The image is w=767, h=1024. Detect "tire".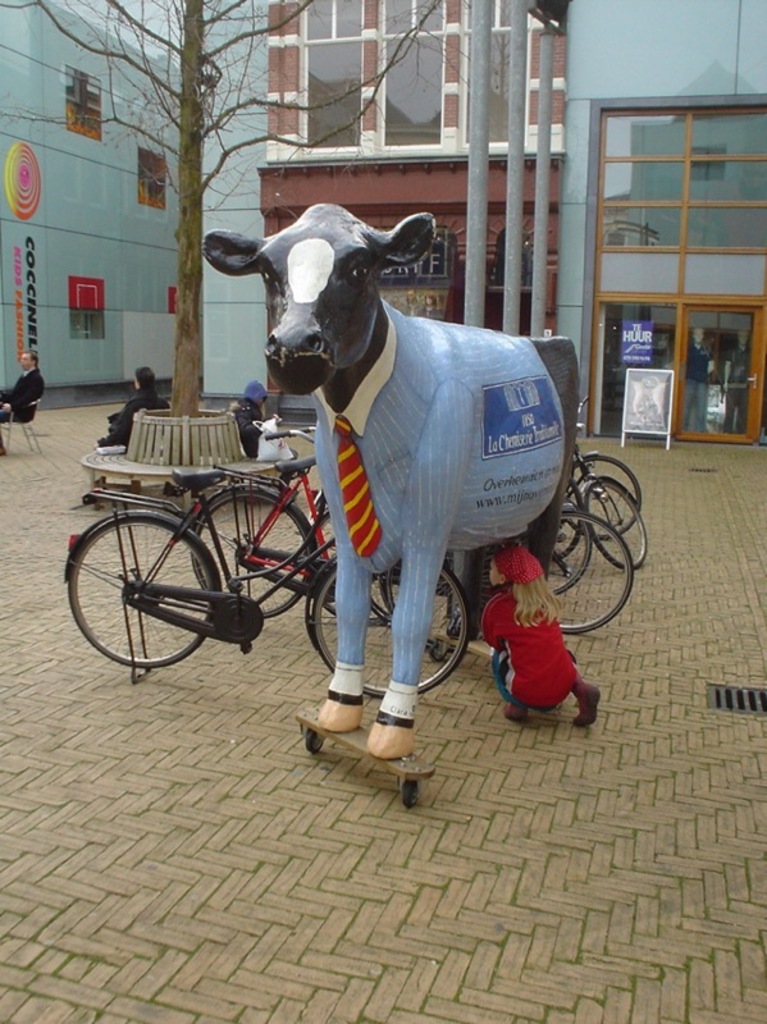
Detection: (60,517,232,669).
